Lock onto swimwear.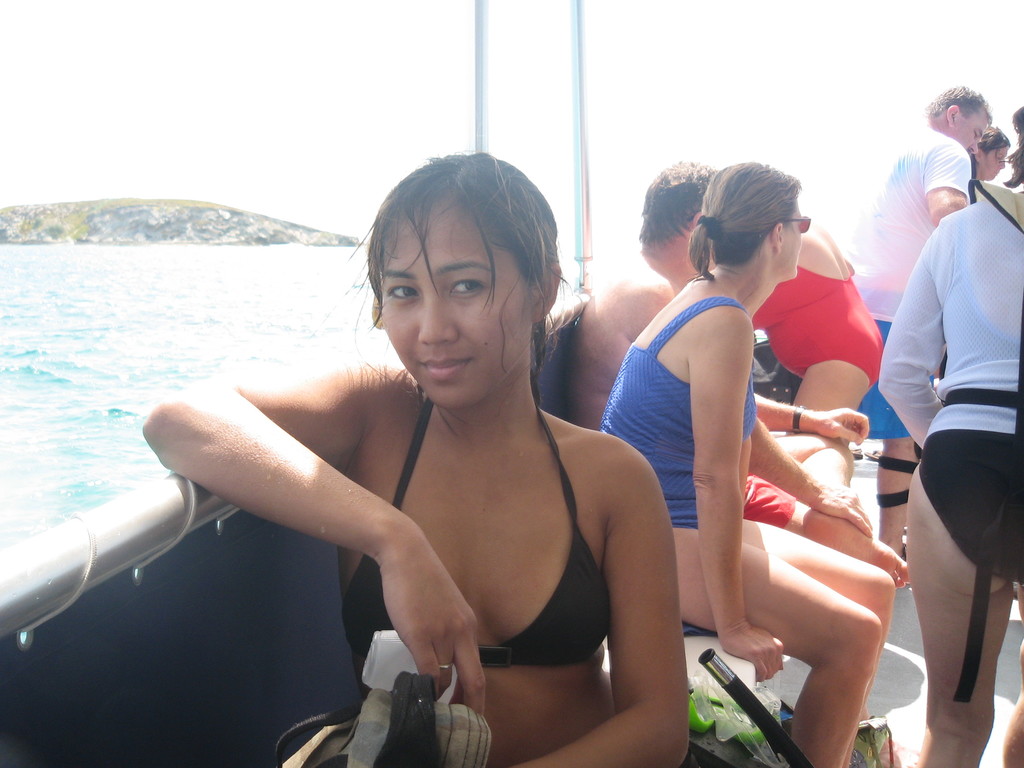
Locked: crop(340, 397, 611, 666).
